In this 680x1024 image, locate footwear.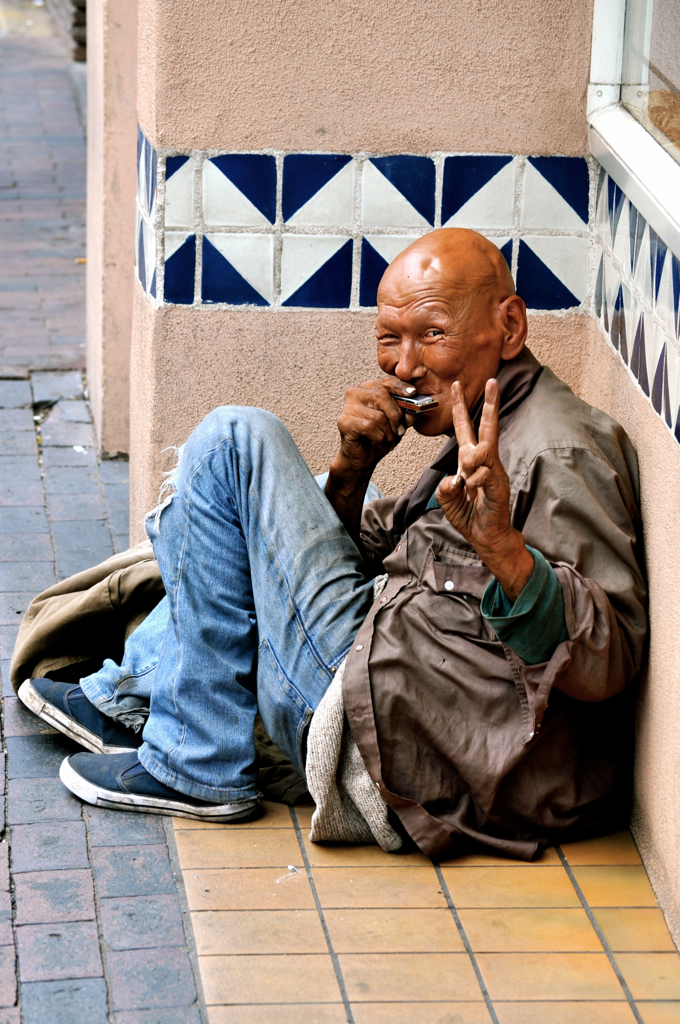
Bounding box: [42,741,267,828].
